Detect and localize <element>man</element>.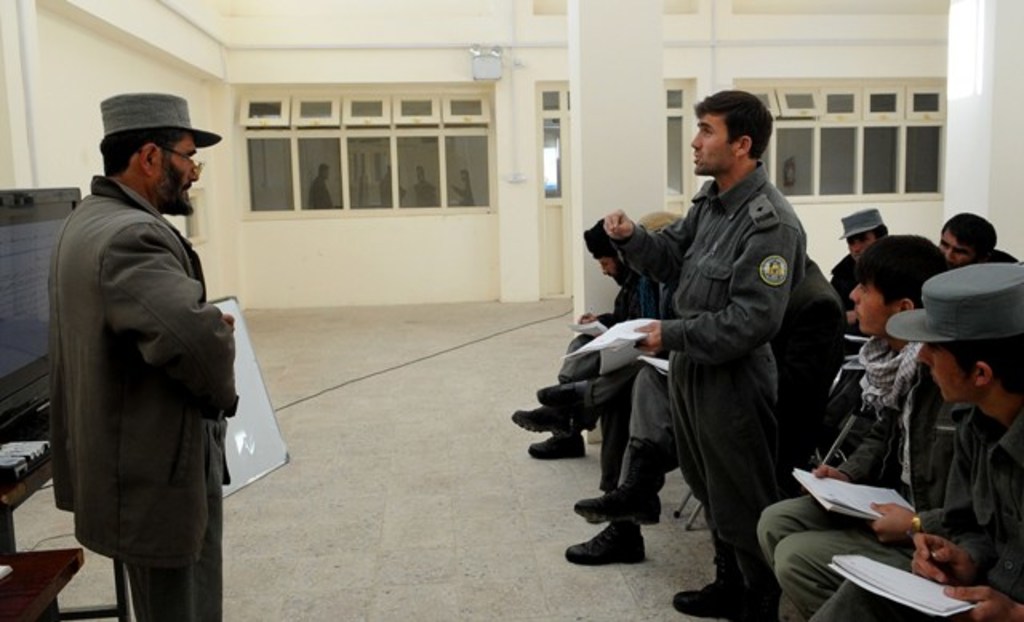
Localized at BBox(824, 208, 914, 289).
